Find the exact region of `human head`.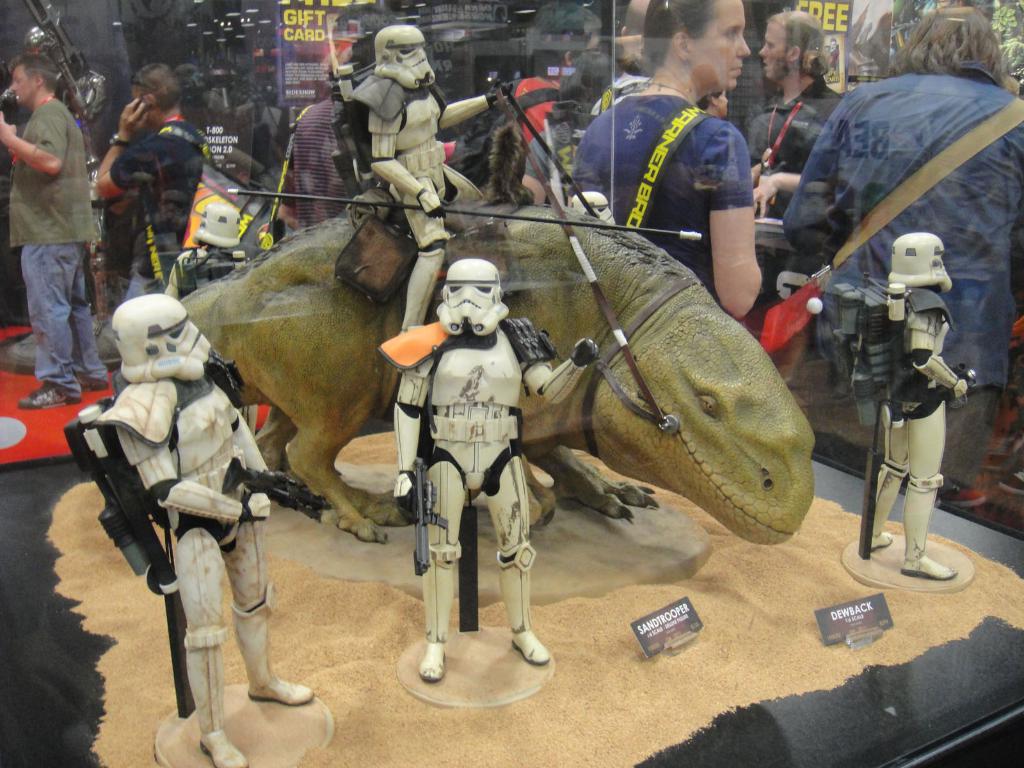
Exact region: rect(559, 50, 624, 106).
